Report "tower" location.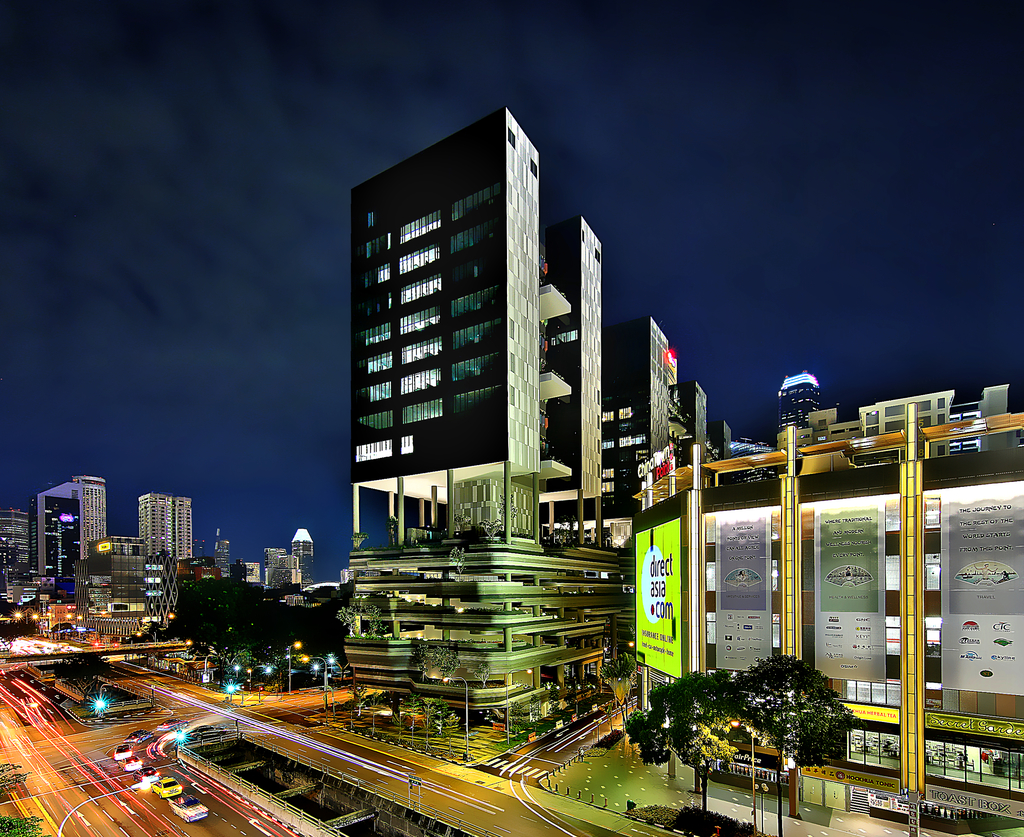
Report: 209,530,230,577.
